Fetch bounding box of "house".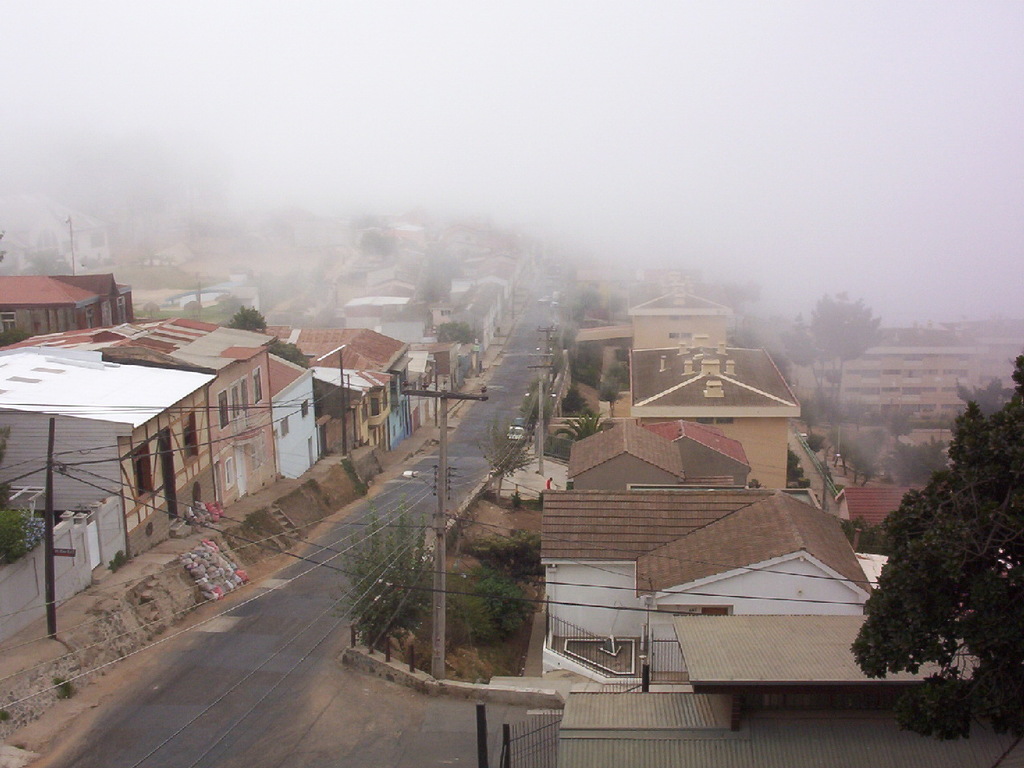
Bbox: [x1=22, y1=317, x2=276, y2=513].
